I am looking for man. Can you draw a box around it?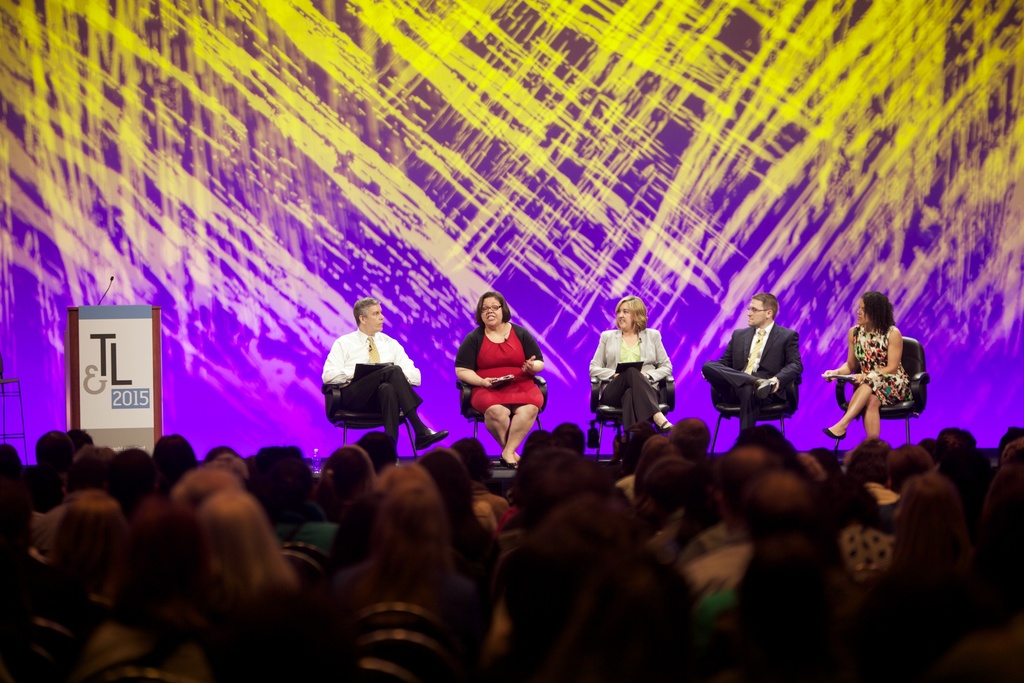
Sure, the bounding box is 314/299/424/447.
